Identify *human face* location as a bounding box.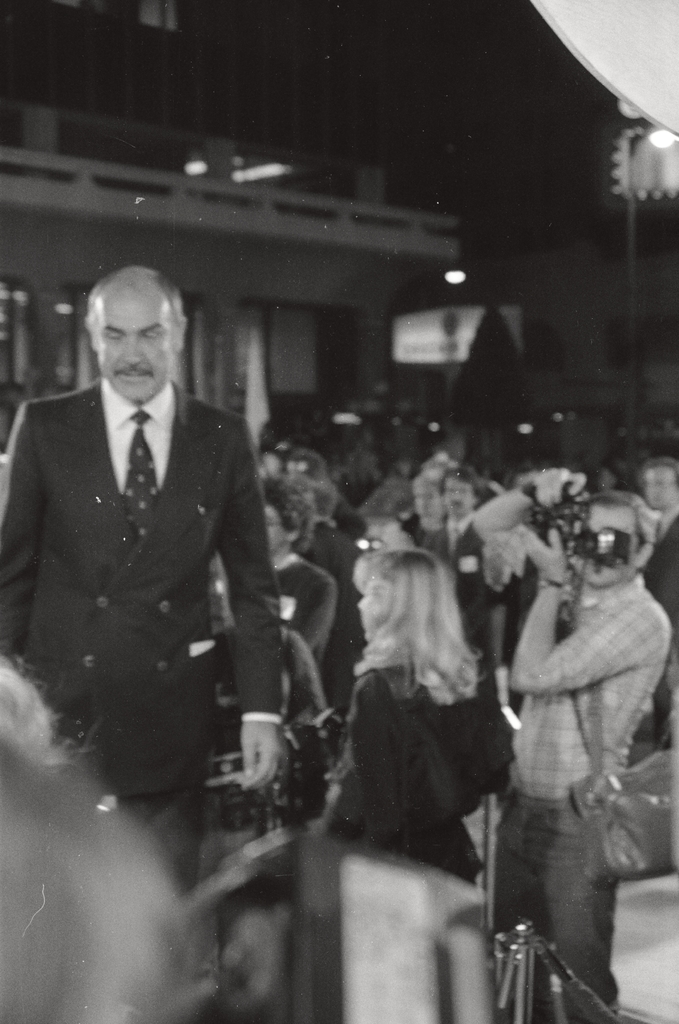
crop(410, 476, 443, 525).
